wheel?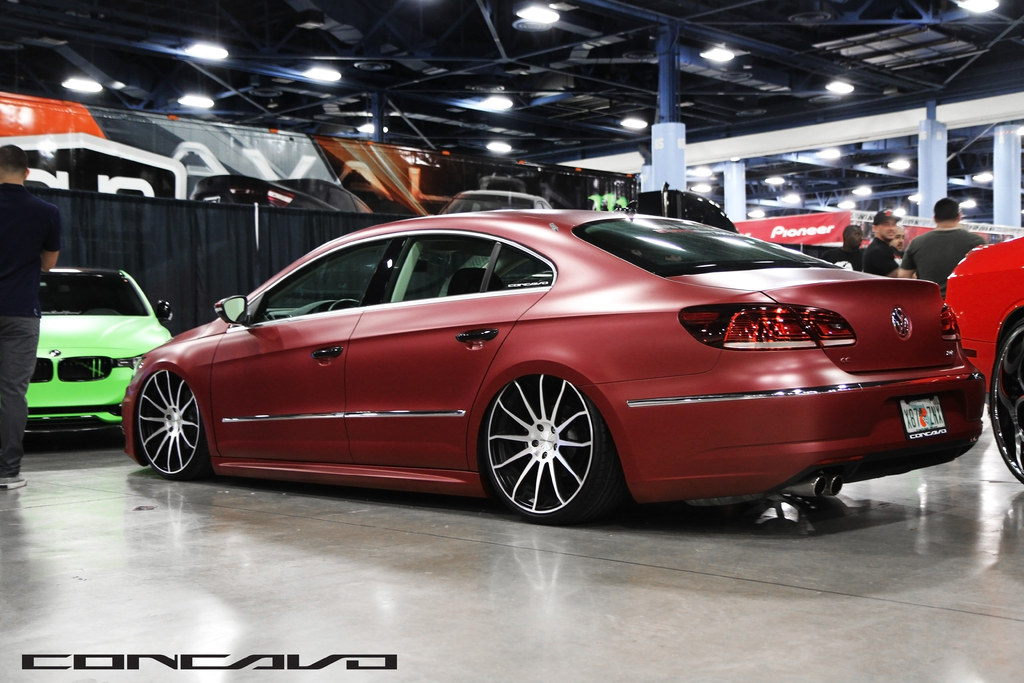
(left=492, top=371, right=602, bottom=525)
